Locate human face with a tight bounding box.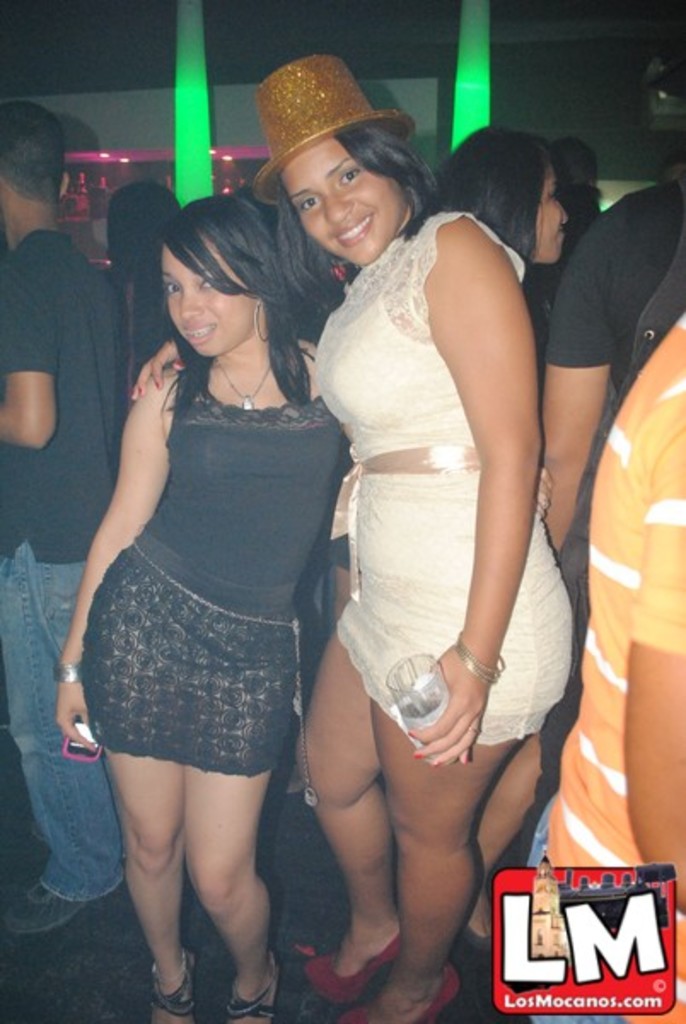
locate(285, 137, 399, 271).
